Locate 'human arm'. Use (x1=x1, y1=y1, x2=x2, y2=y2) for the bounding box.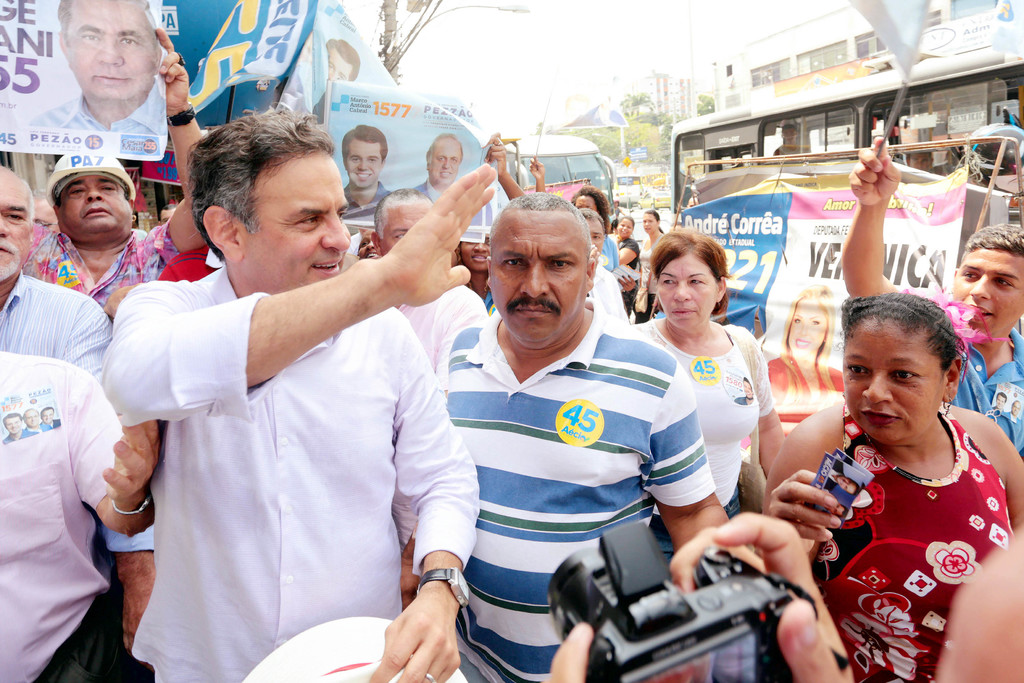
(x1=366, y1=311, x2=484, y2=682).
